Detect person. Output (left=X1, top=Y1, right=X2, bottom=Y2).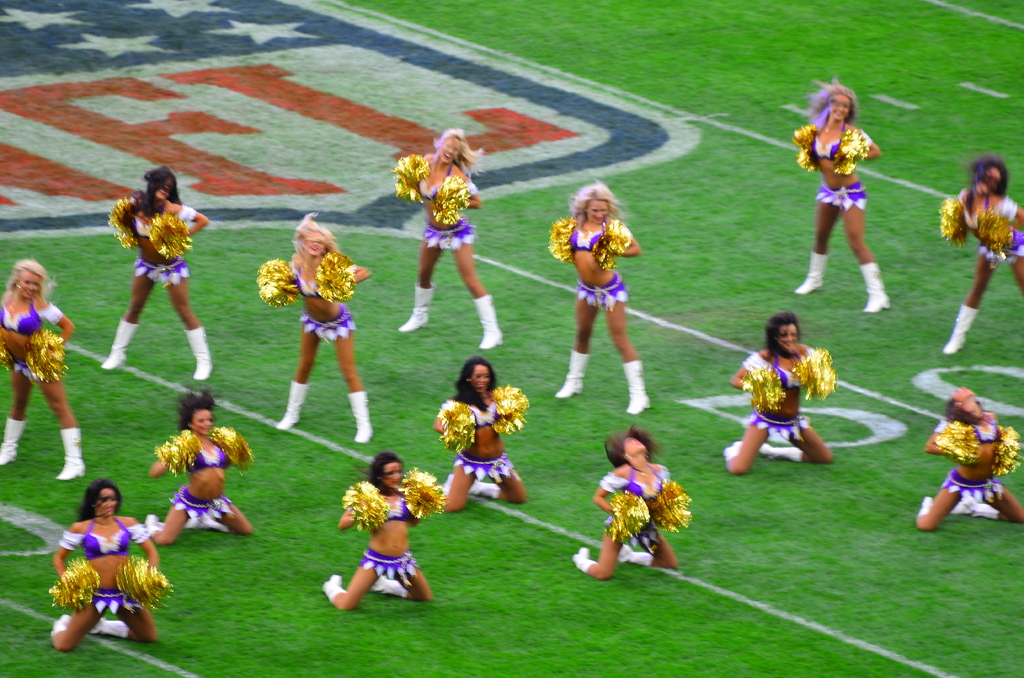
(left=721, top=315, right=834, bottom=476).
